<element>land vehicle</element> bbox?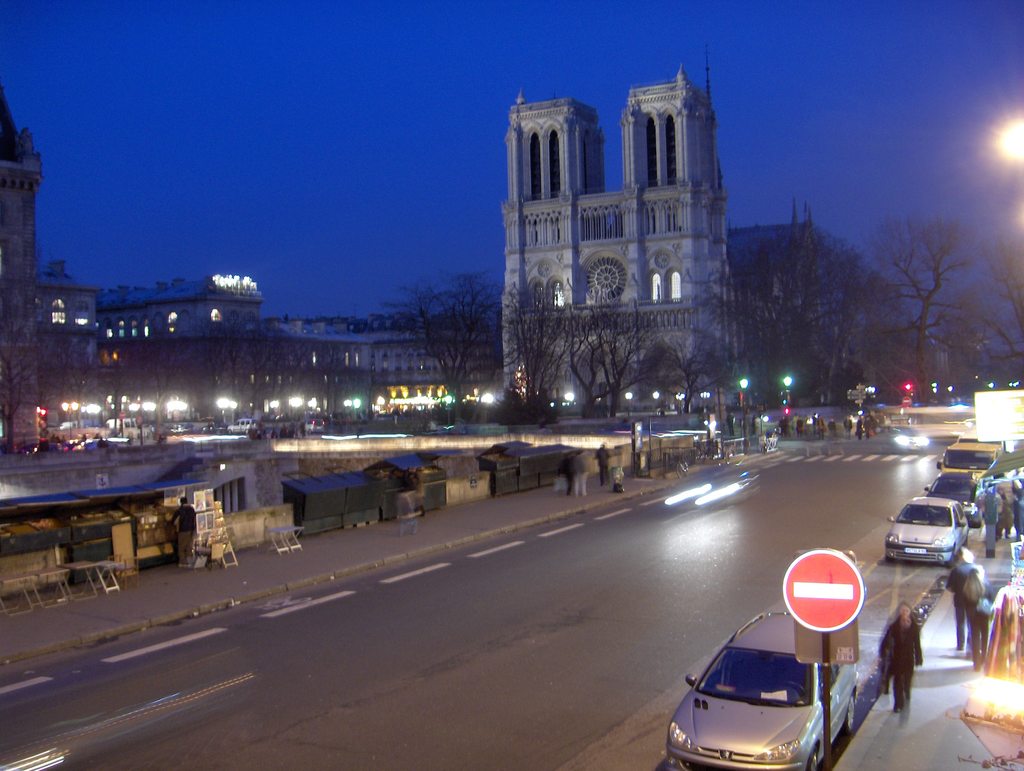
884 496 968 570
